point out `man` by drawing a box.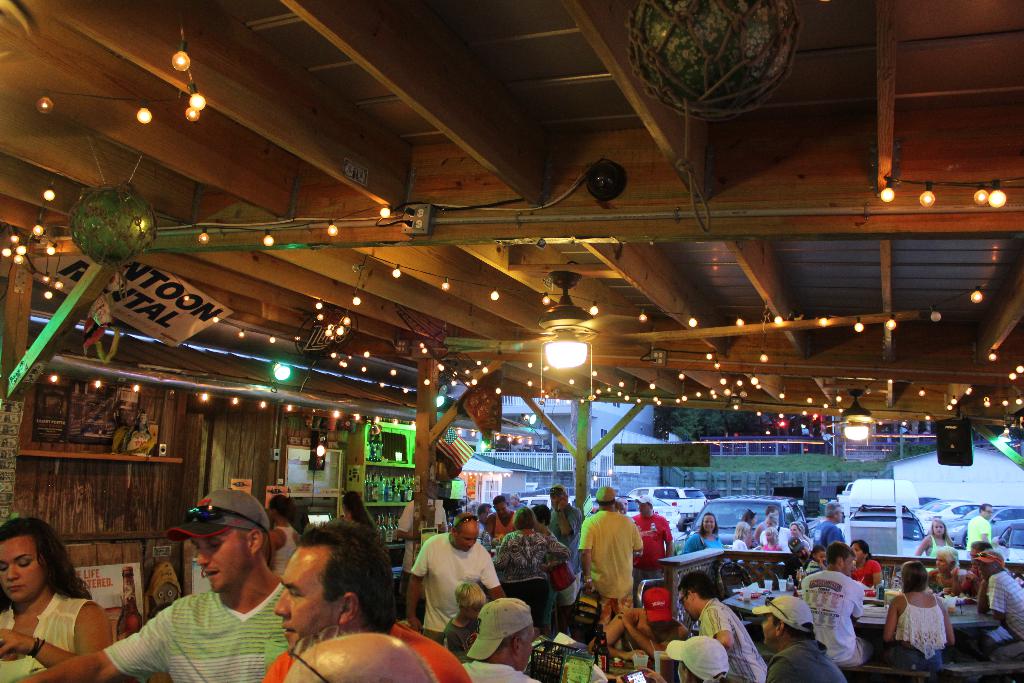
bbox=(975, 547, 1023, 658).
